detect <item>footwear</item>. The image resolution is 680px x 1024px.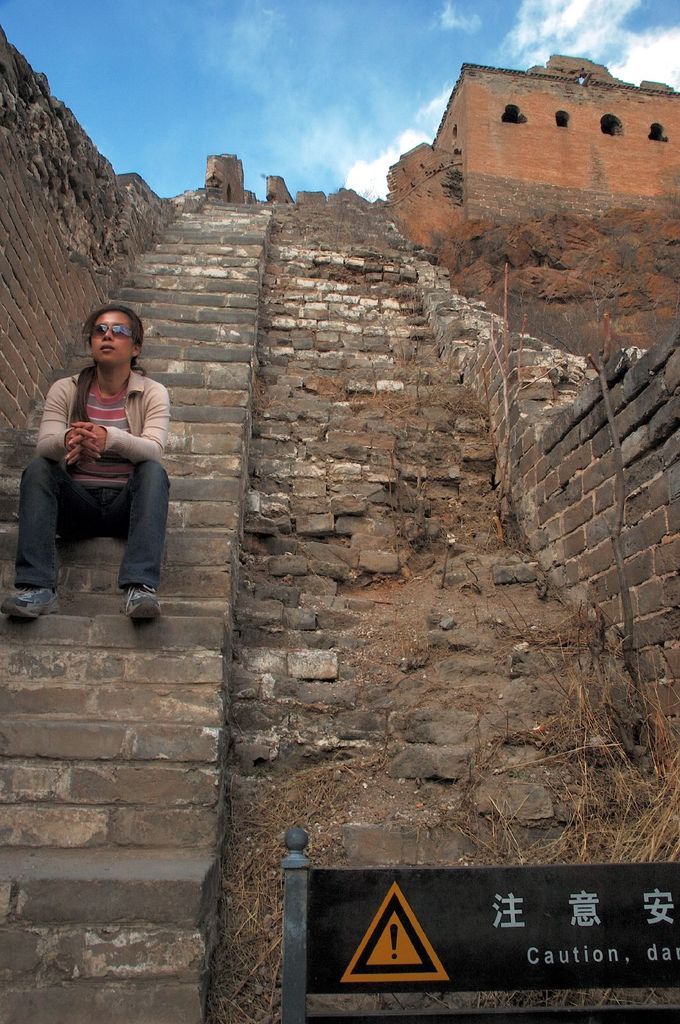
box=[122, 582, 164, 622].
